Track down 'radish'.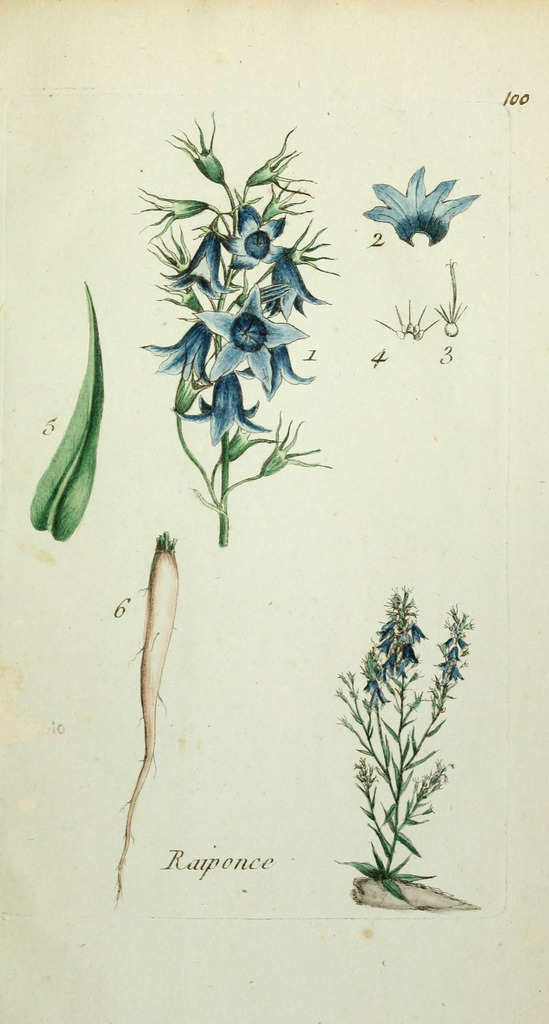
Tracked to pyautogui.locateOnScreen(20, 263, 116, 568).
